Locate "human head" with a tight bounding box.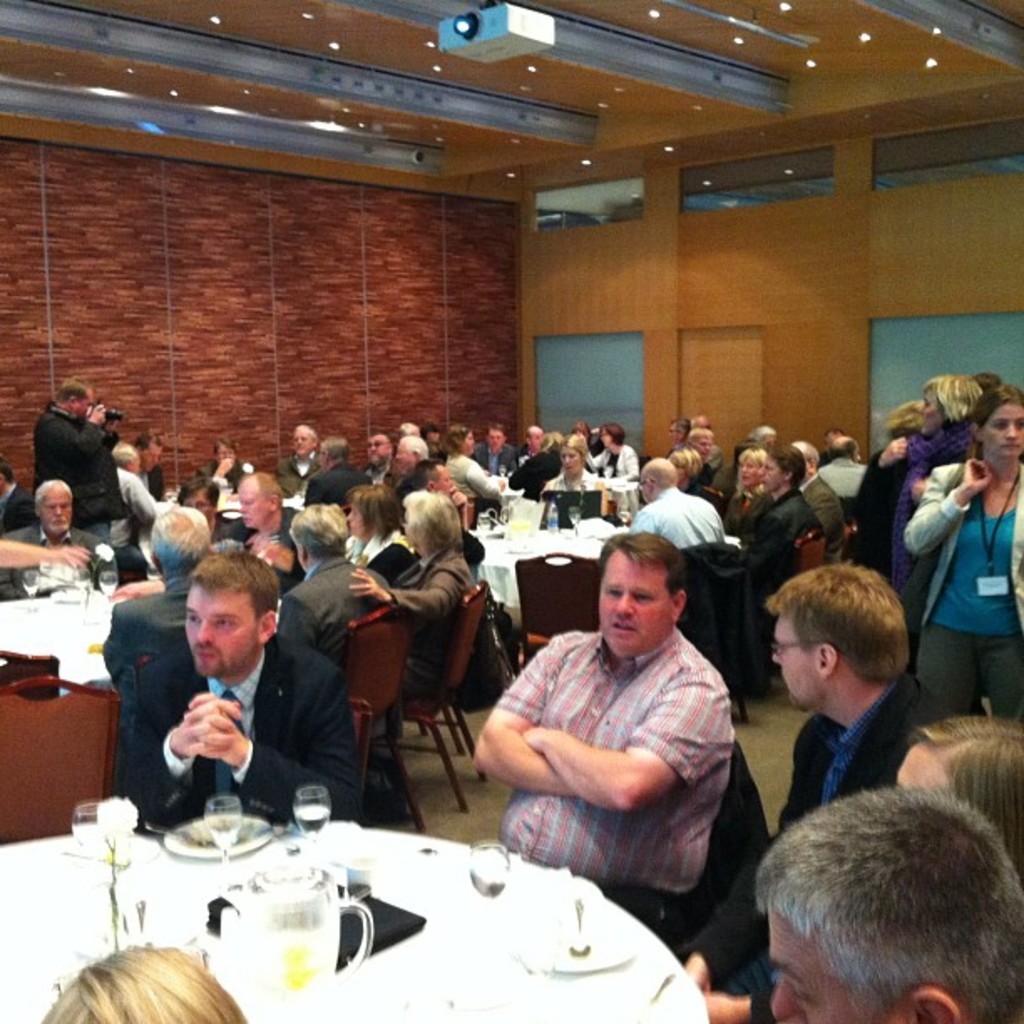
x1=765 y1=561 x2=909 y2=716.
